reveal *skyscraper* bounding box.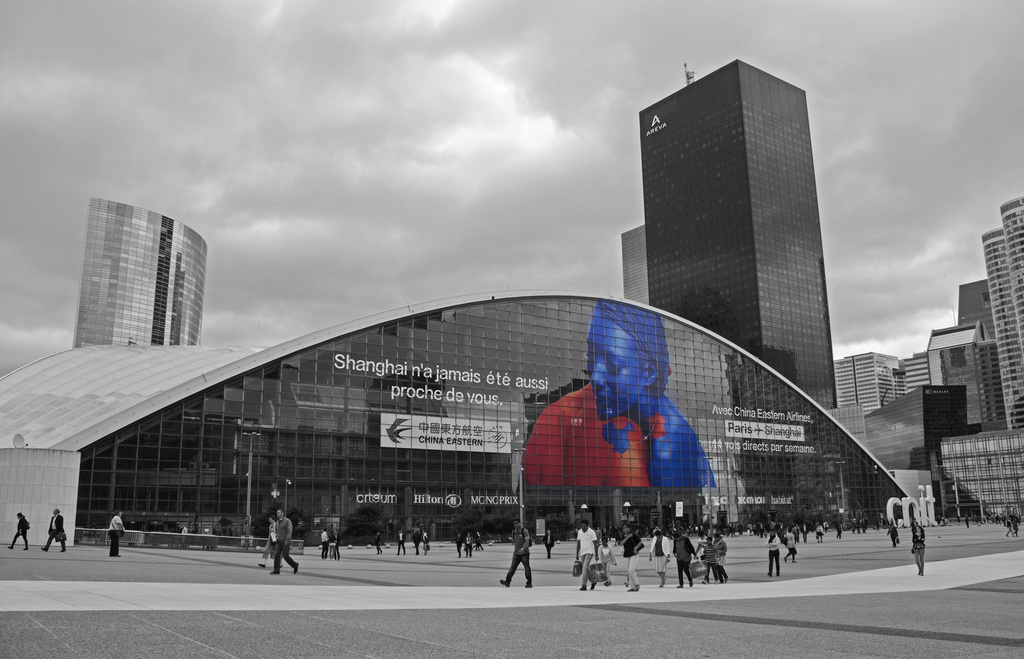
Revealed: [left=620, top=221, right=657, bottom=312].
